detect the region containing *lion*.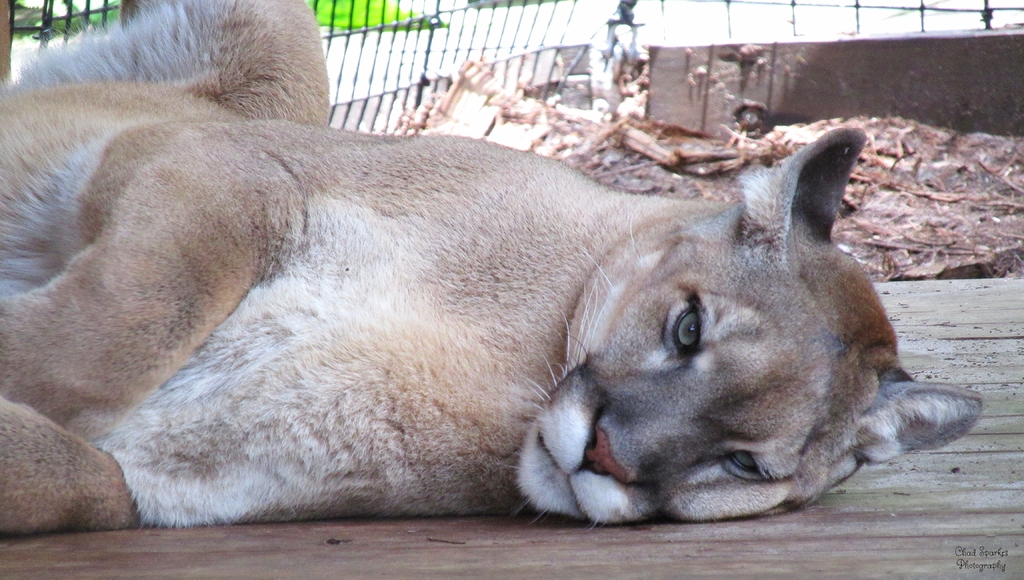
(left=1, top=0, right=985, bottom=531).
